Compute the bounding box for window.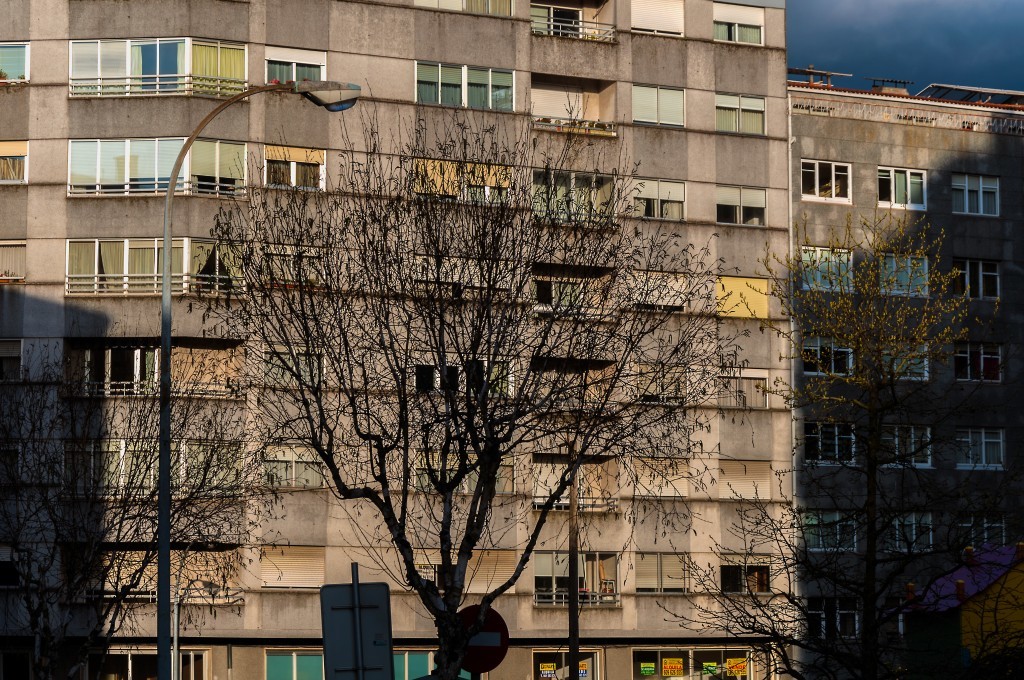
bbox=[416, 449, 515, 493].
